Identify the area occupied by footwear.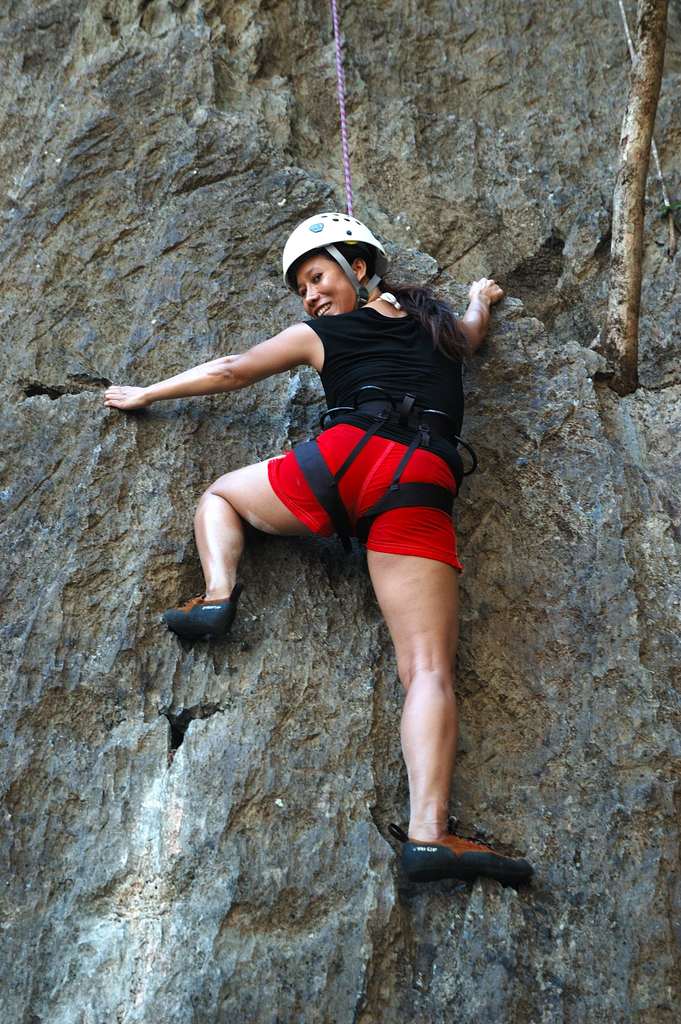
Area: box=[398, 838, 540, 889].
